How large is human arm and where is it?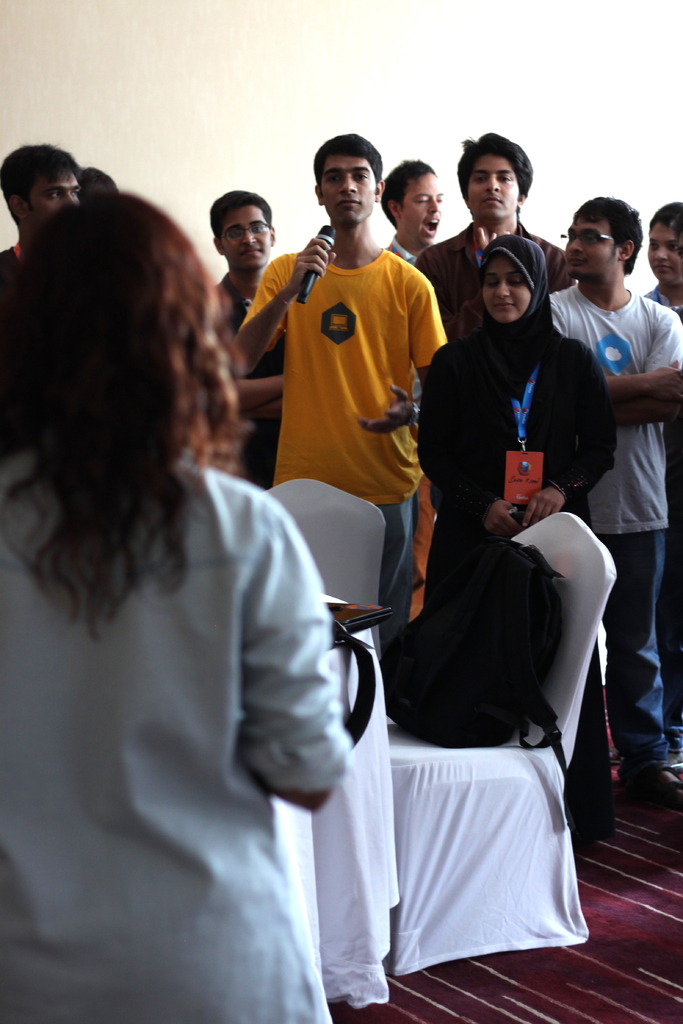
Bounding box: crop(350, 273, 449, 442).
